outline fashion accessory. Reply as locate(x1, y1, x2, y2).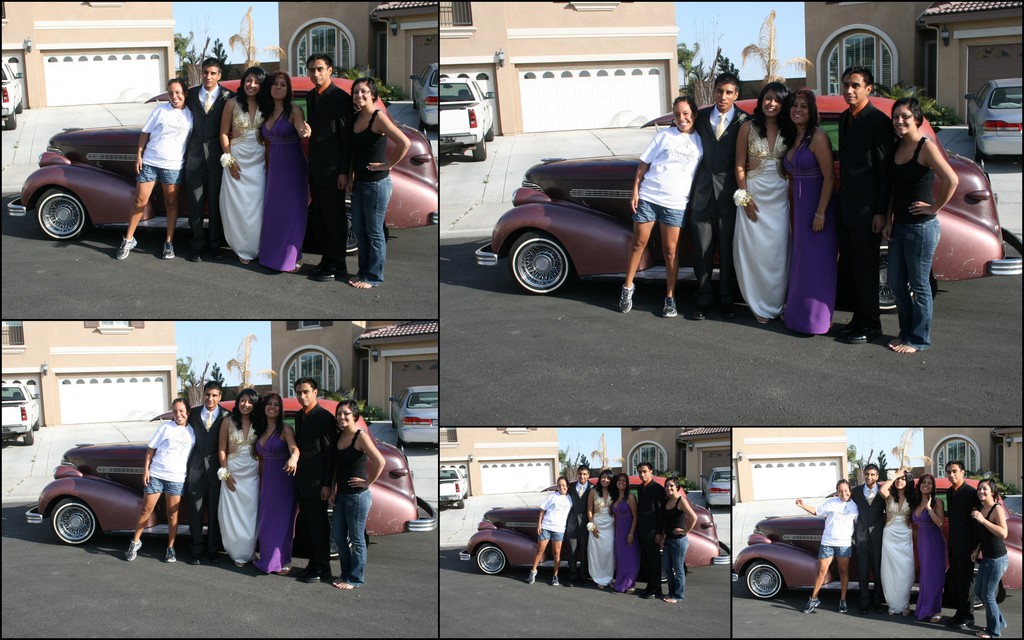
locate(865, 490, 877, 507).
